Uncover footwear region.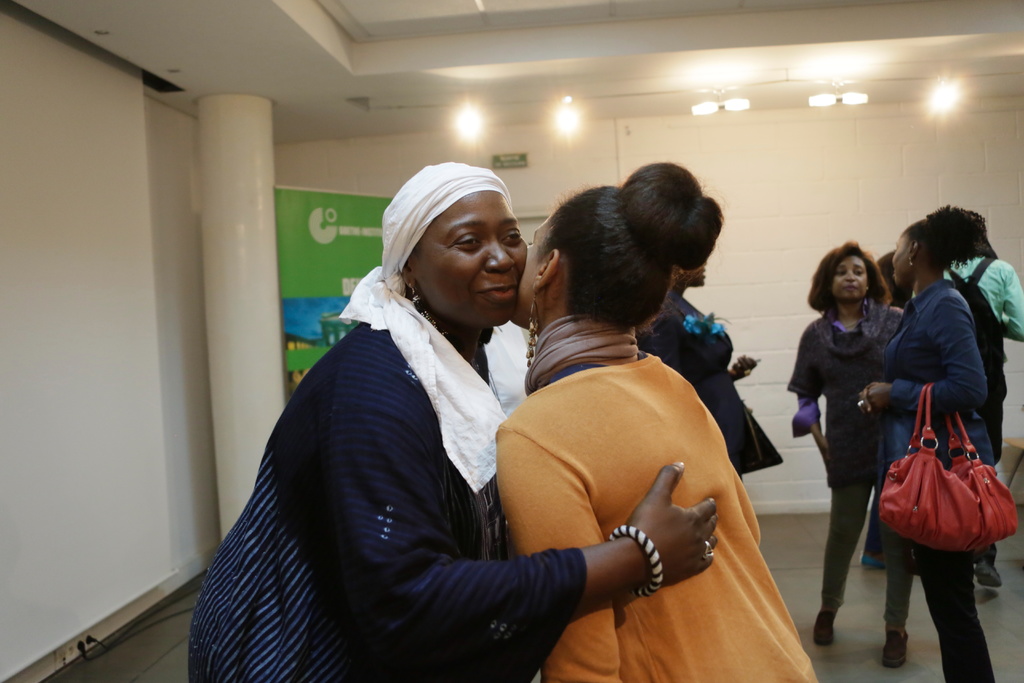
Uncovered: rect(881, 629, 911, 671).
